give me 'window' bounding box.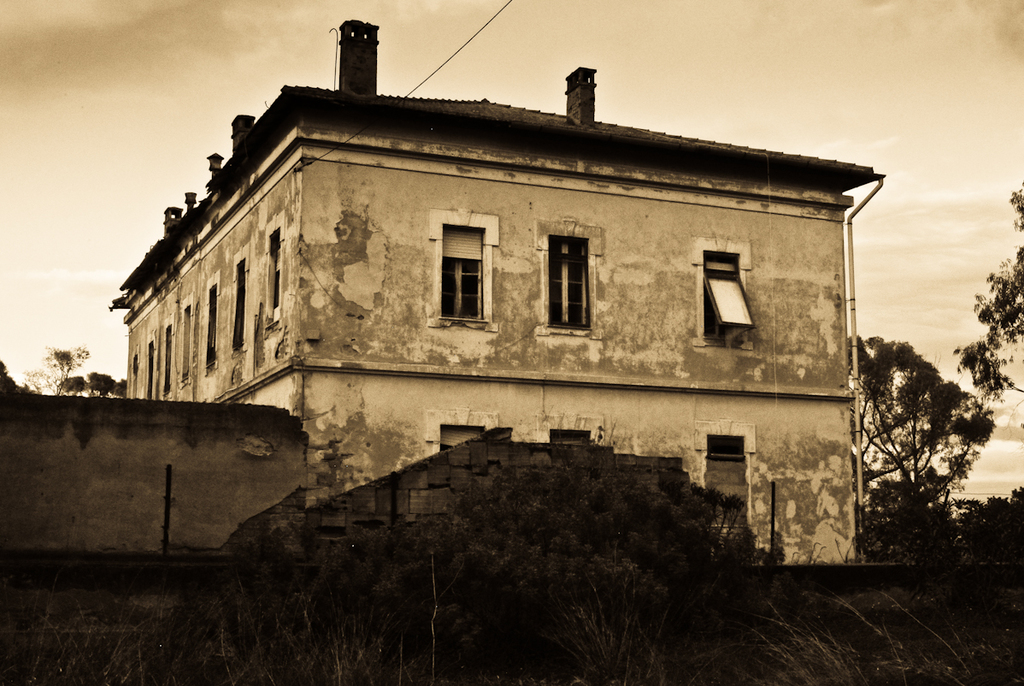
BBox(549, 426, 588, 443).
